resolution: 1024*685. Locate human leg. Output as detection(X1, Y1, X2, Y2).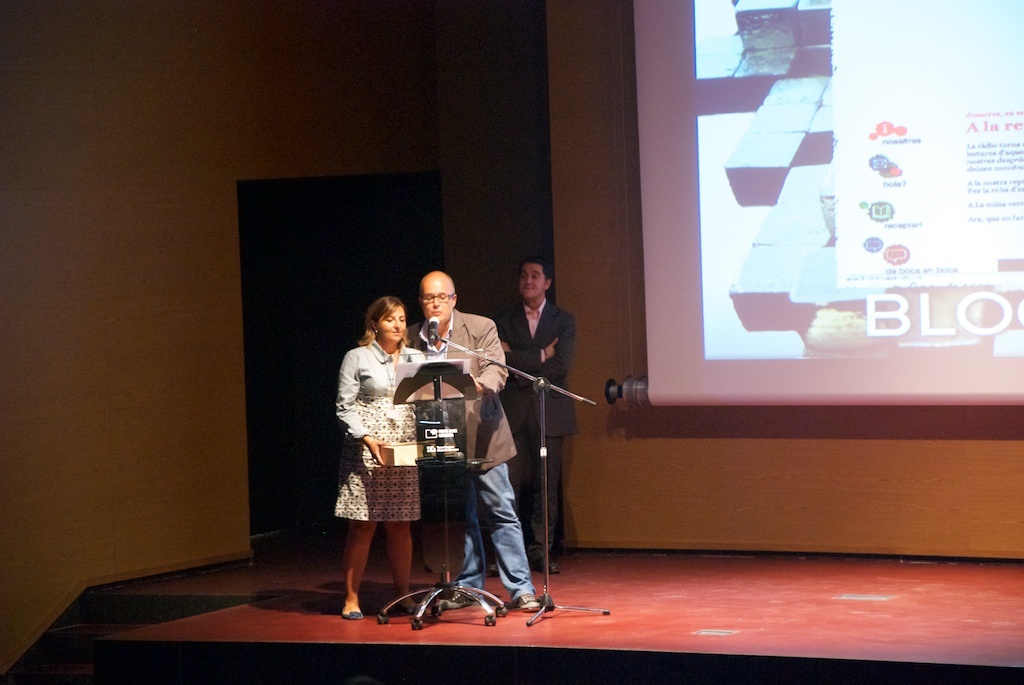
detection(392, 430, 417, 605).
